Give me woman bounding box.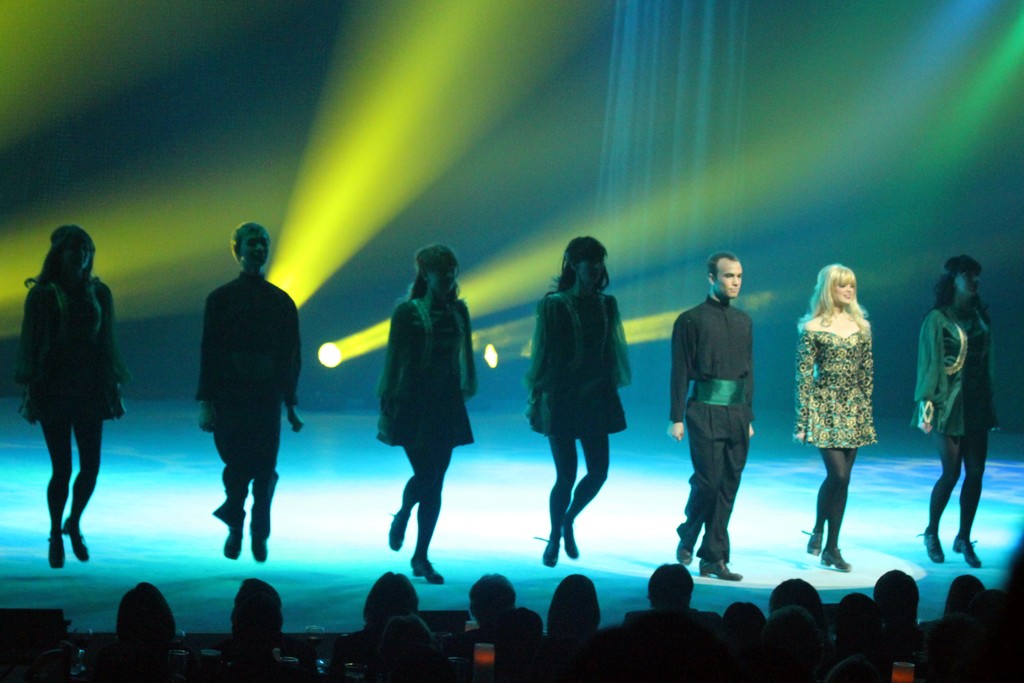
region(530, 236, 630, 563).
